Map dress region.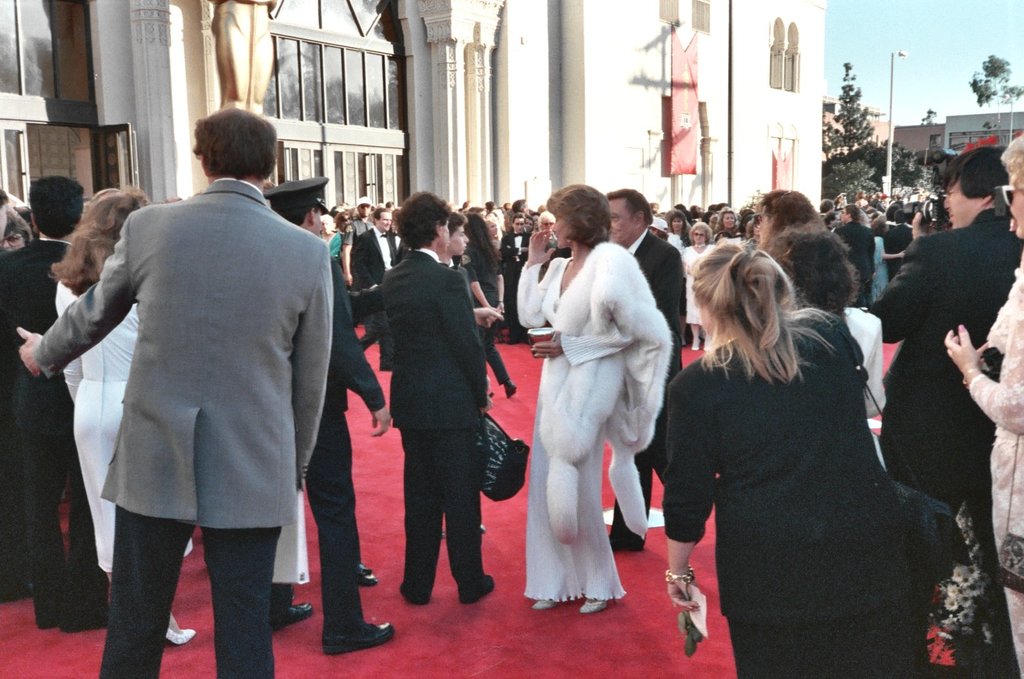
Mapped to left=58, top=280, right=193, bottom=575.
